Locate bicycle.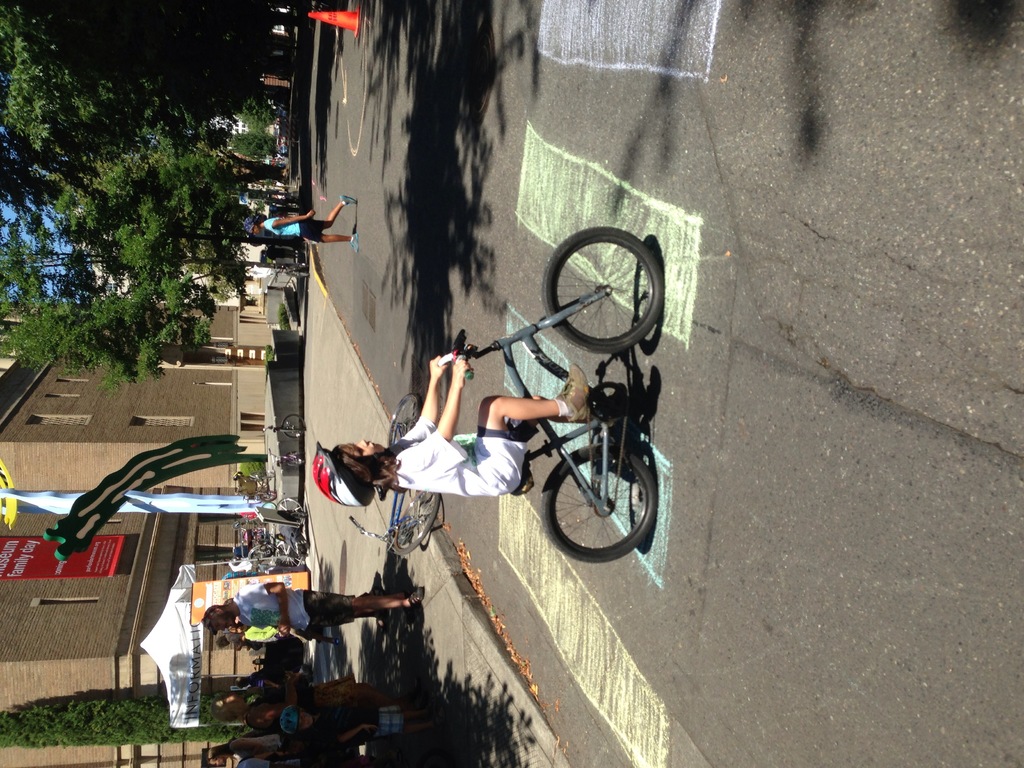
Bounding box: bbox=(267, 450, 307, 468).
